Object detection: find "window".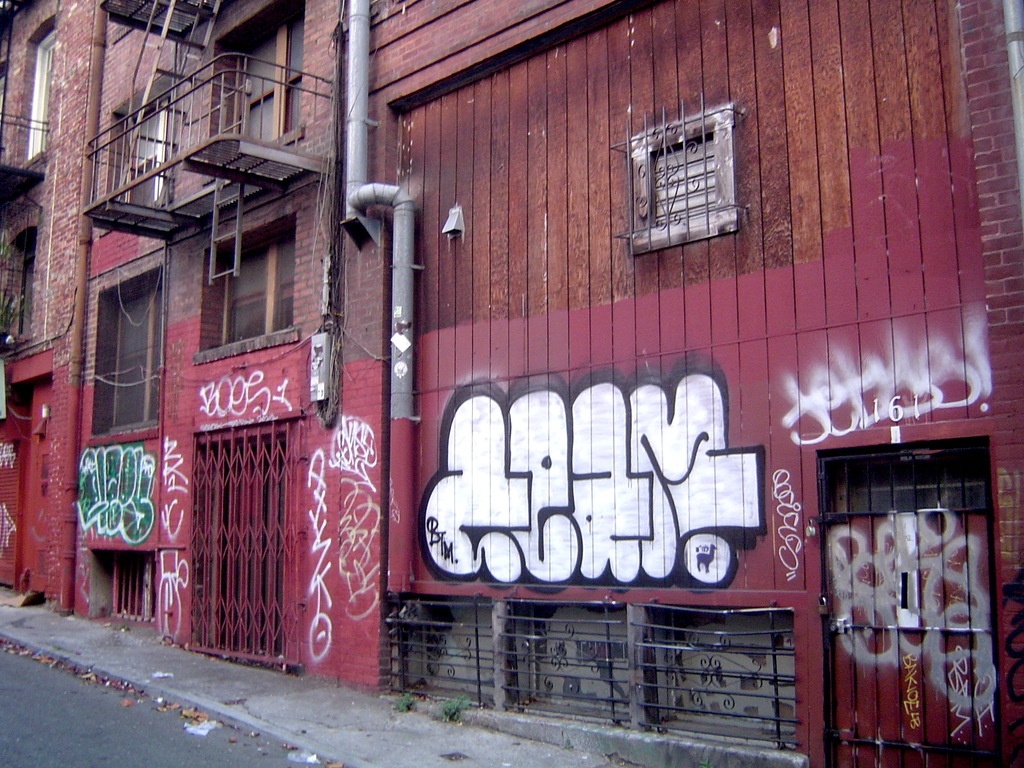
631 102 746 257.
